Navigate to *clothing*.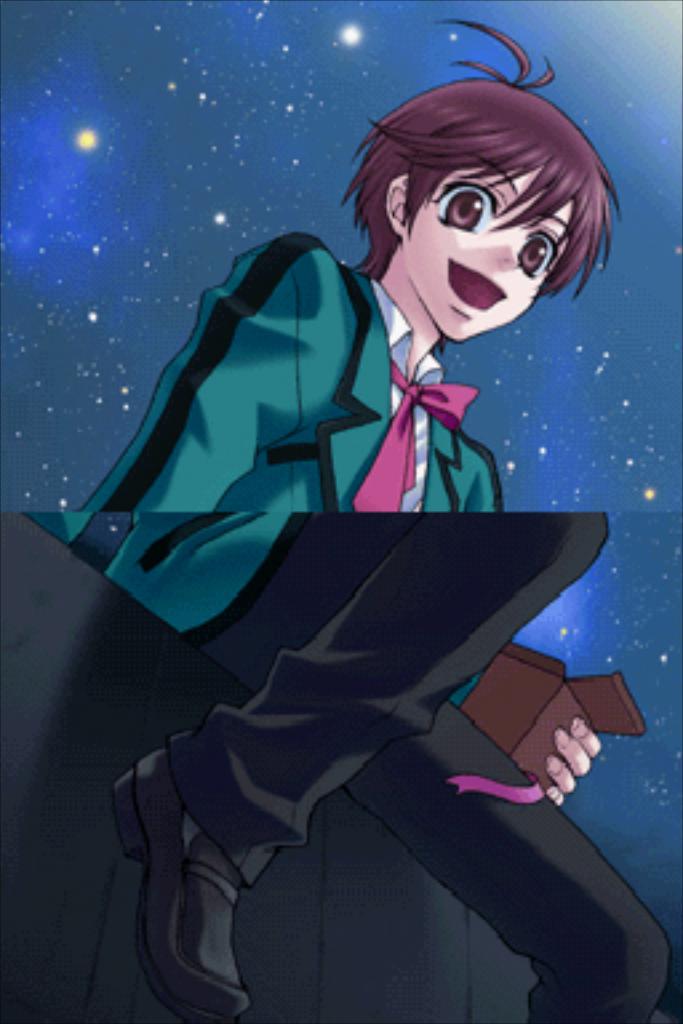
Navigation target: x1=75 y1=227 x2=507 y2=1021.
